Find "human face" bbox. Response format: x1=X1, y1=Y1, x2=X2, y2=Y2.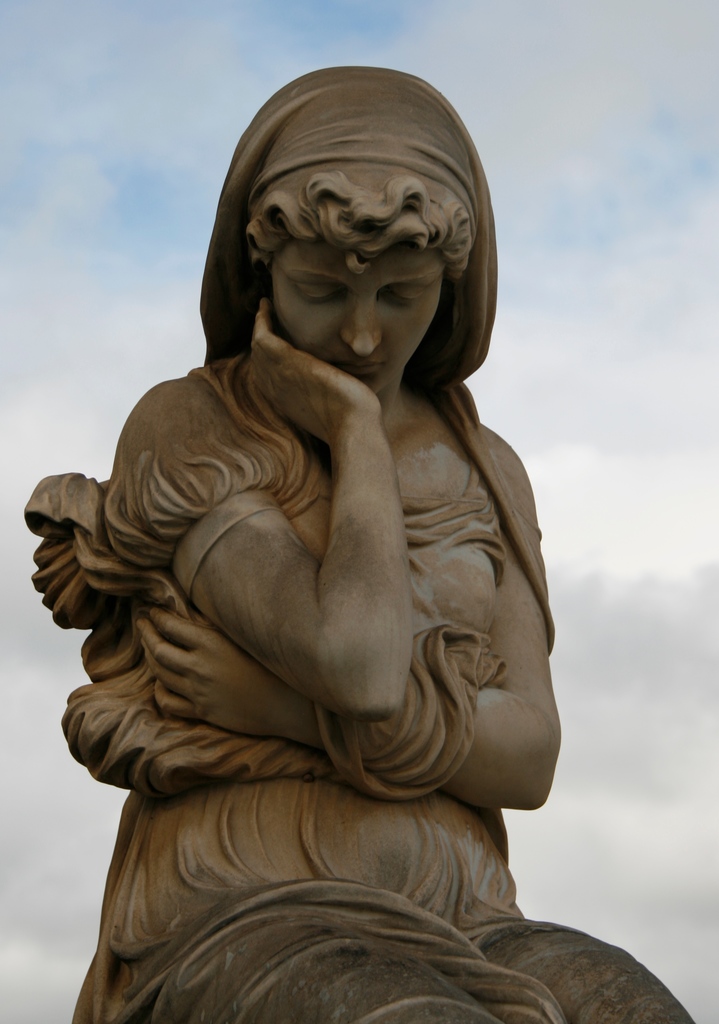
x1=273, y1=242, x2=441, y2=392.
